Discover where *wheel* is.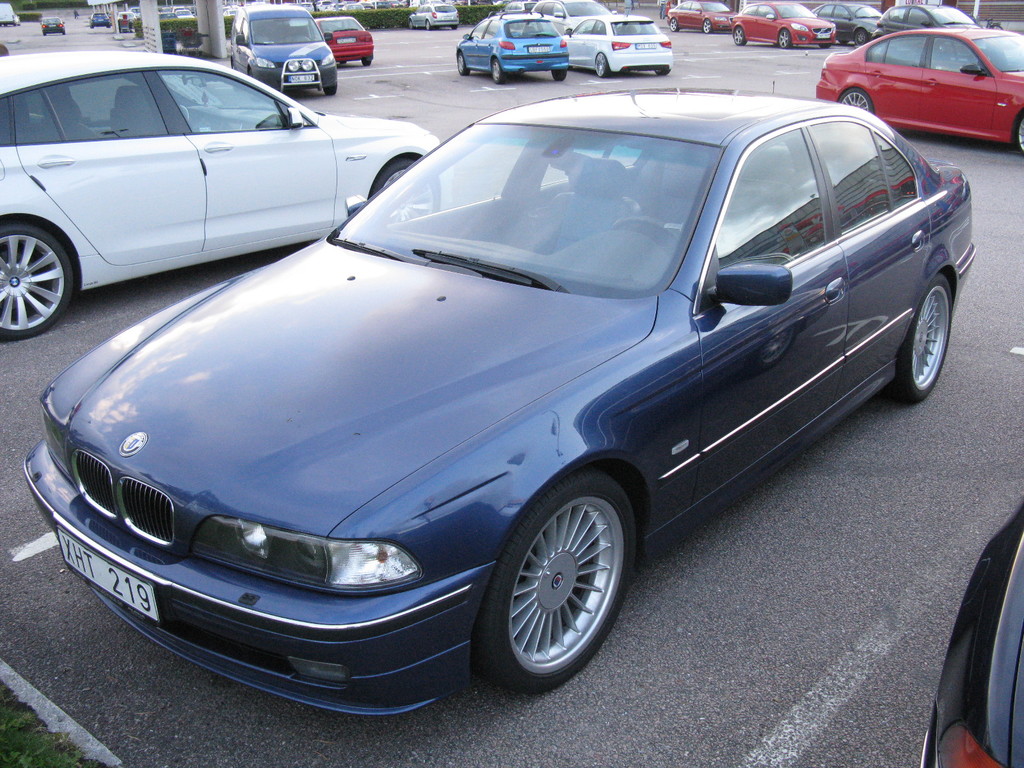
Discovered at 594/49/606/74.
